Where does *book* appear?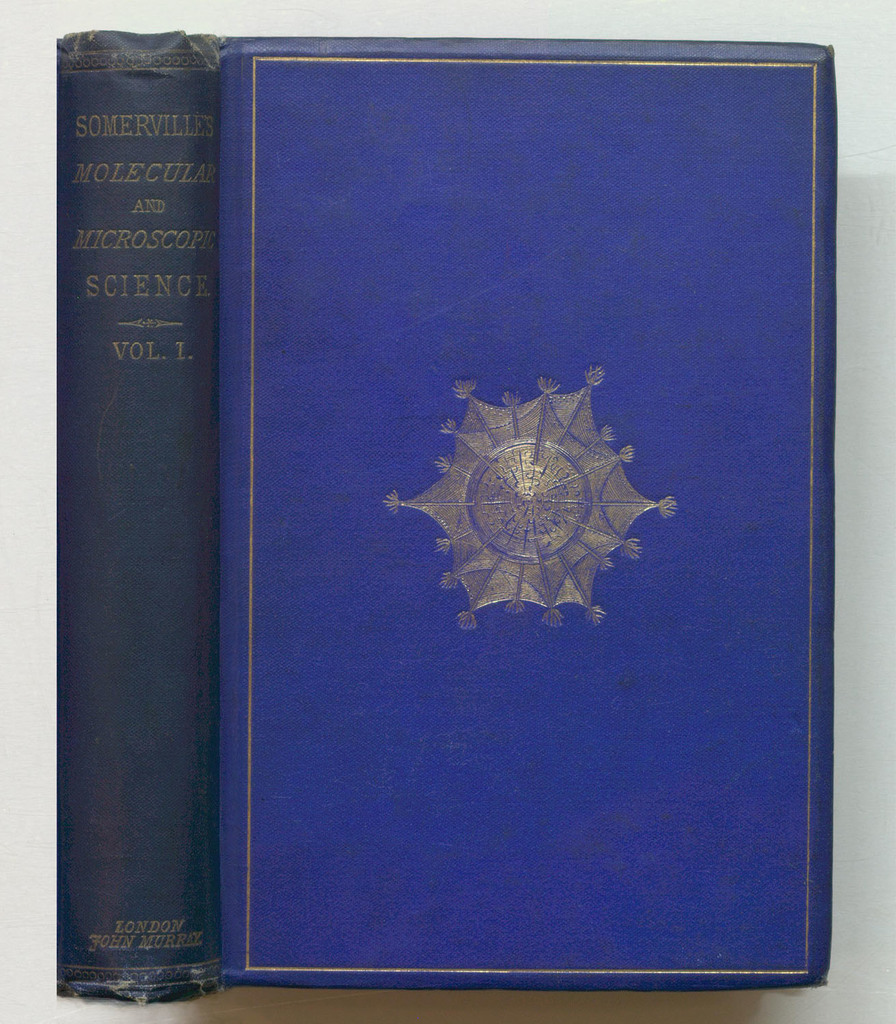
Appears at 219 42 837 988.
